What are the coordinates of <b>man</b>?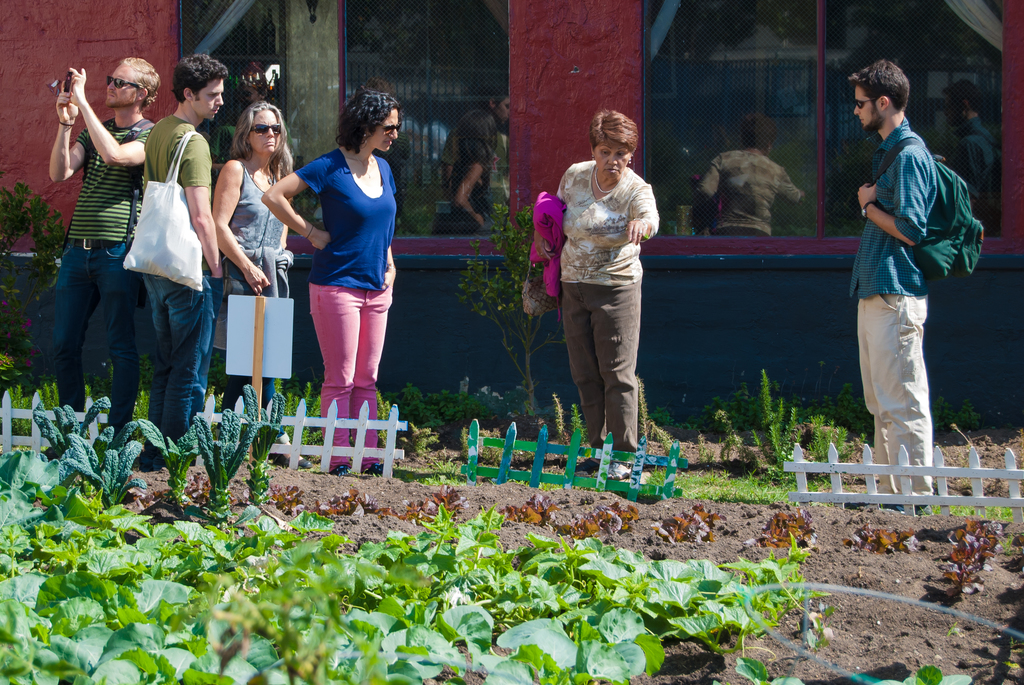
x1=529, y1=102, x2=668, y2=470.
